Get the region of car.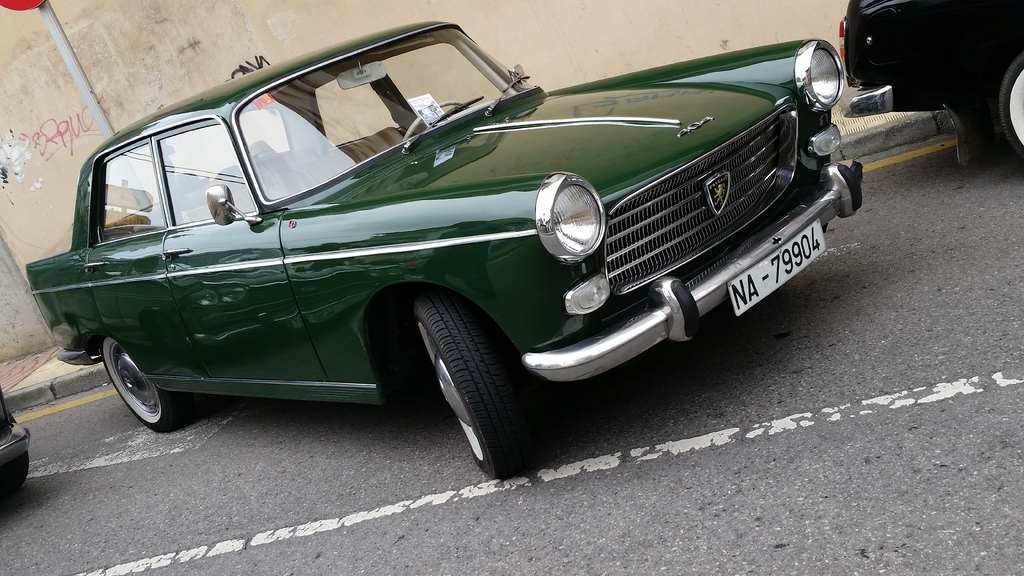
(x1=837, y1=0, x2=1023, y2=160).
